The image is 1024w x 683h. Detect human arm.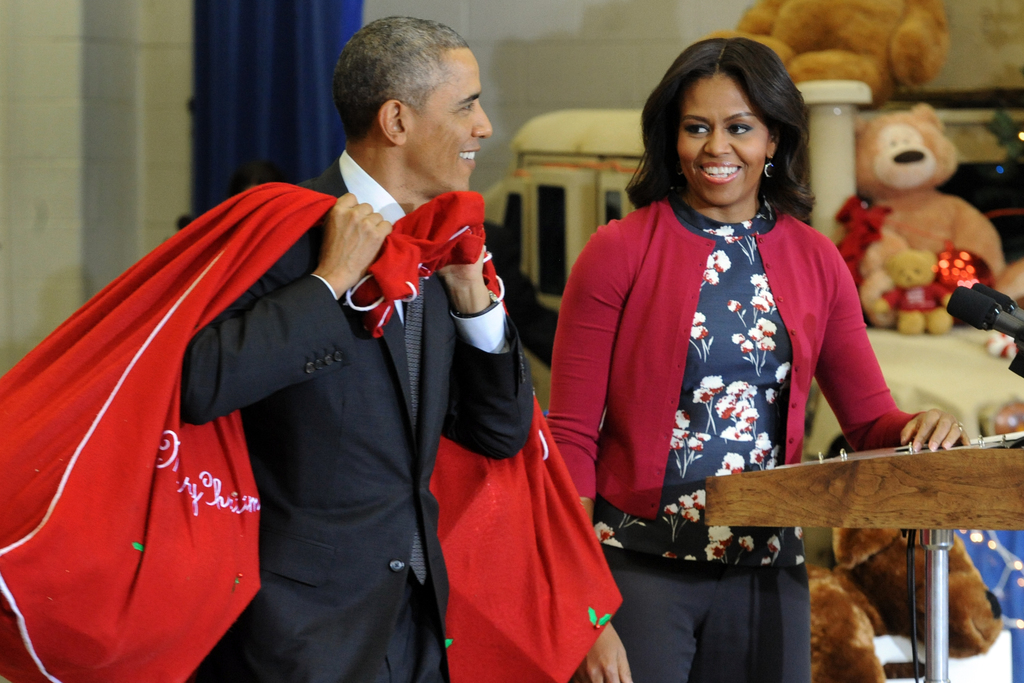
Detection: <bbox>545, 212, 621, 682</bbox>.
